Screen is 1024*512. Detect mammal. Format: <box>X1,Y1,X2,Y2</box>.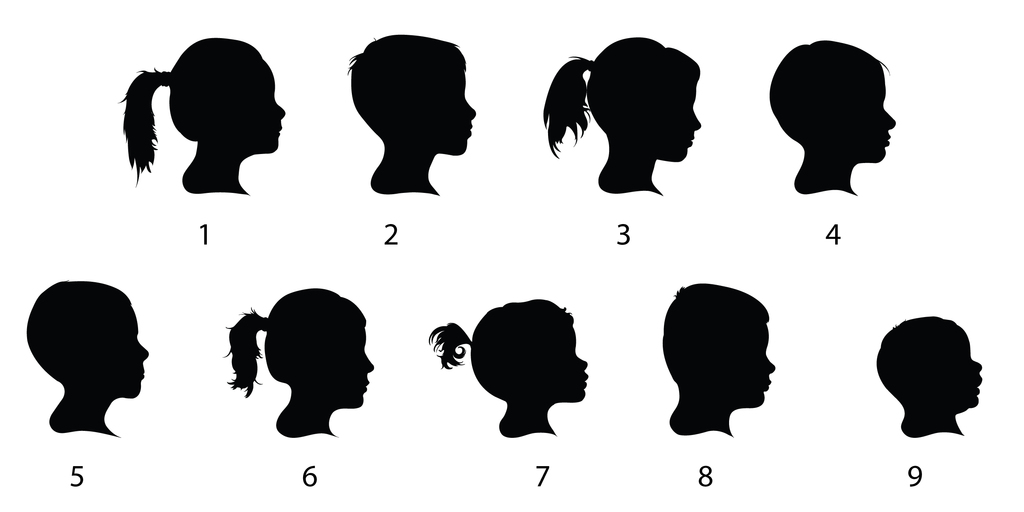
<box>22,276,152,442</box>.
